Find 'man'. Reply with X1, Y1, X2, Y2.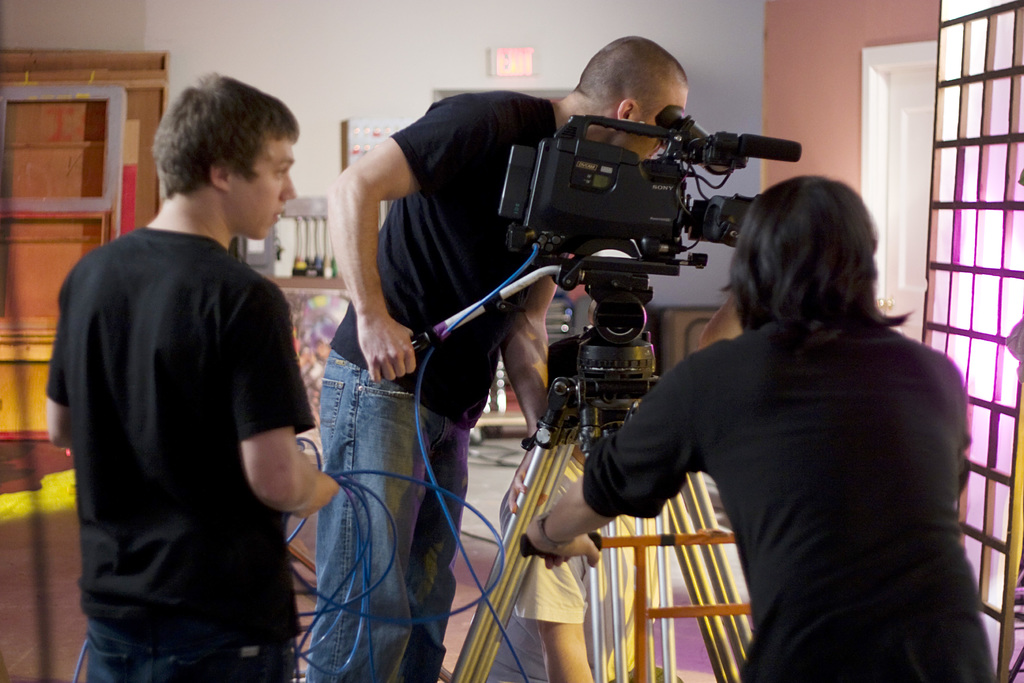
305, 34, 689, 682.
